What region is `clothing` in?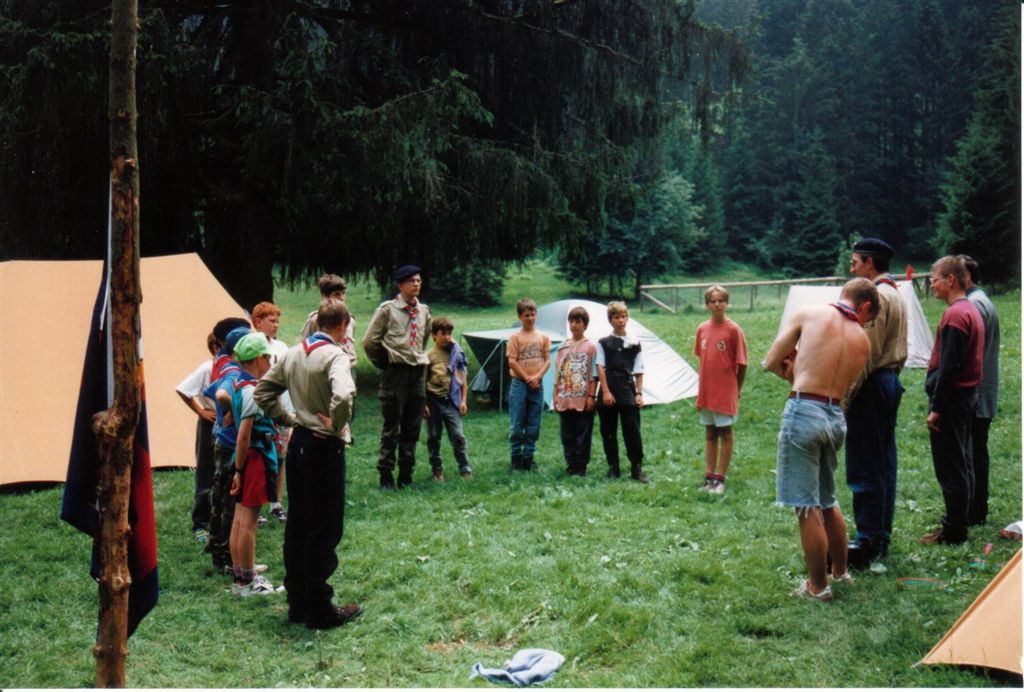
box(545, 340, 601, 470).
